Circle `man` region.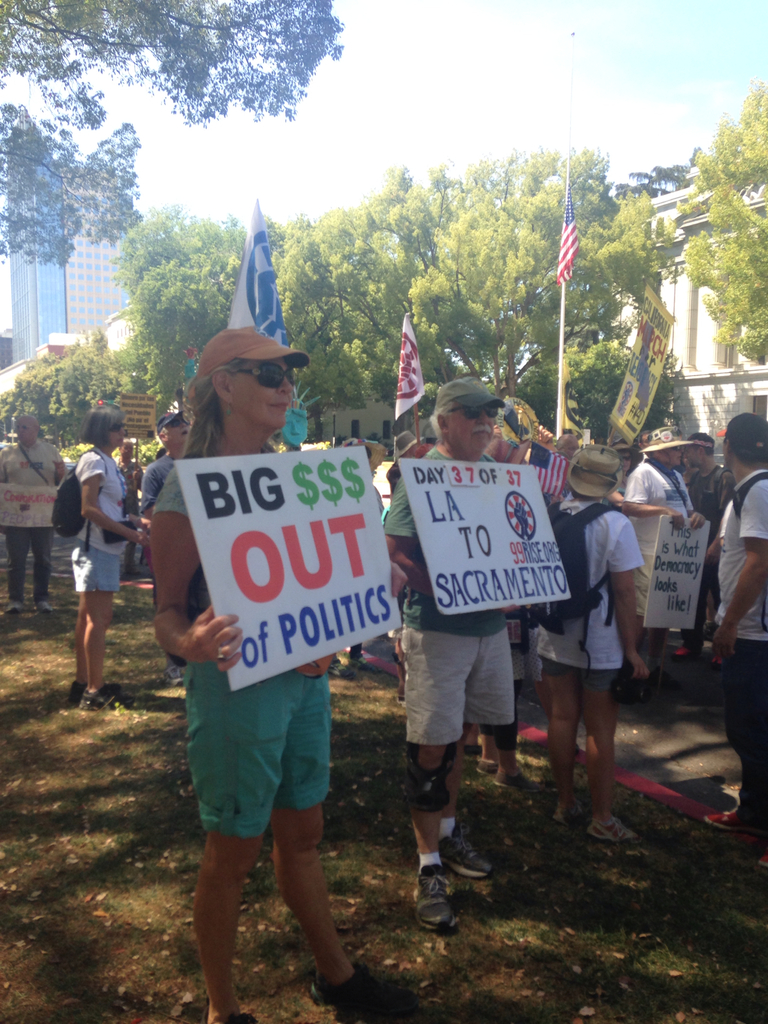
Region: bbox=[140, 406, 191, 691].
